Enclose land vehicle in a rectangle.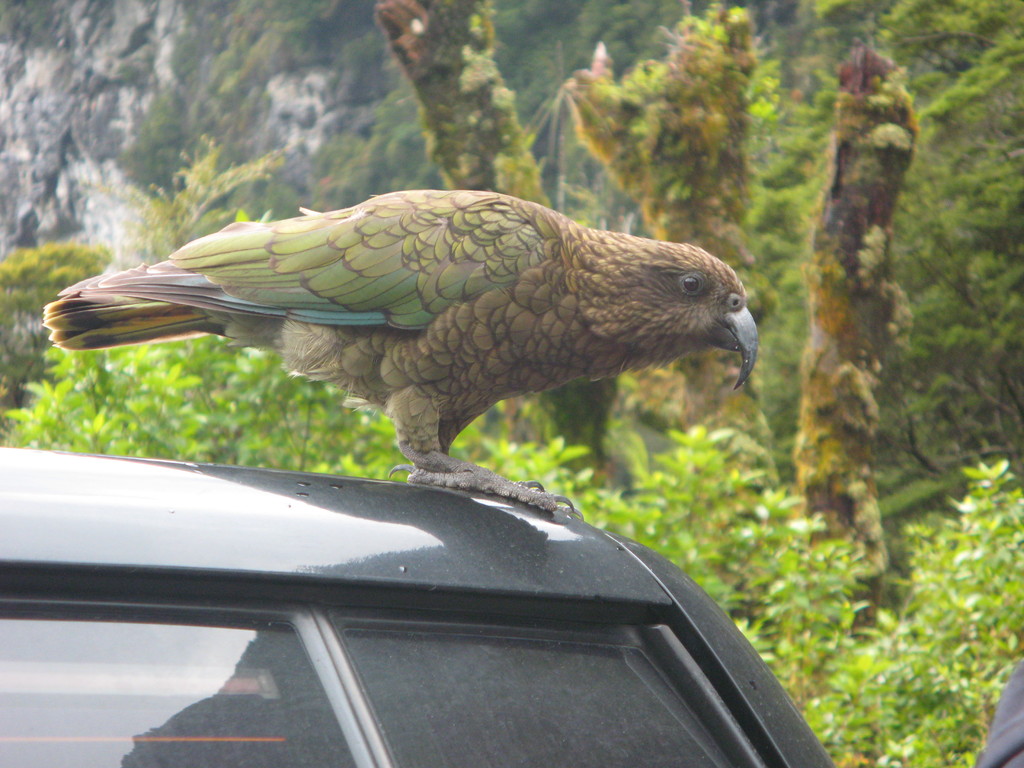
<bbox>0, 447, 836, 767</bbox>.
